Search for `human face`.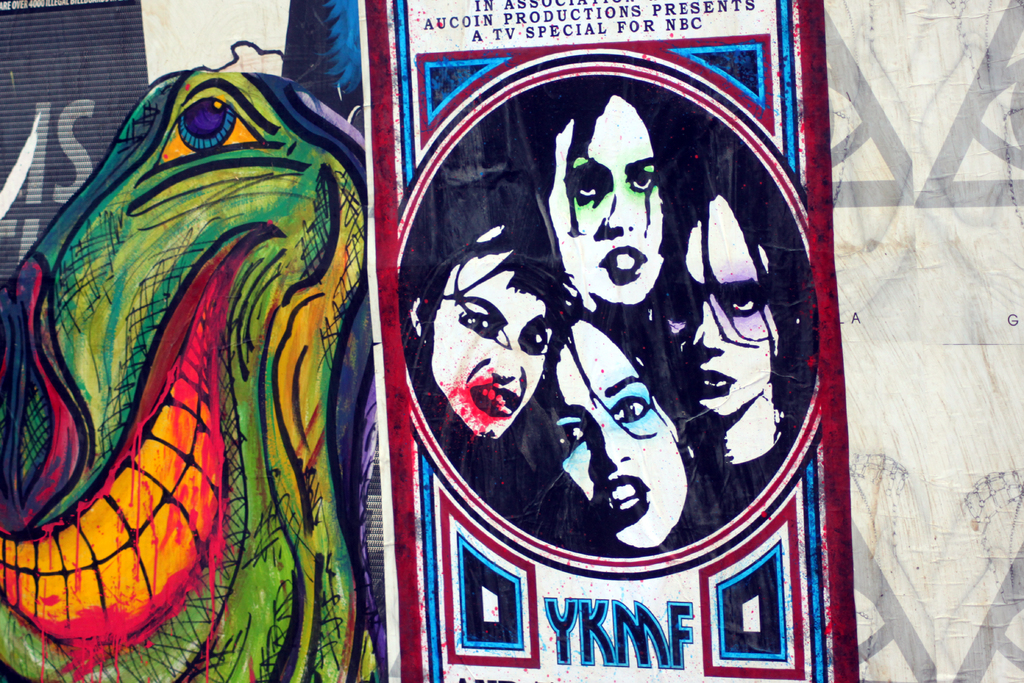
Found at Rect(547, 94, 665, 306).
